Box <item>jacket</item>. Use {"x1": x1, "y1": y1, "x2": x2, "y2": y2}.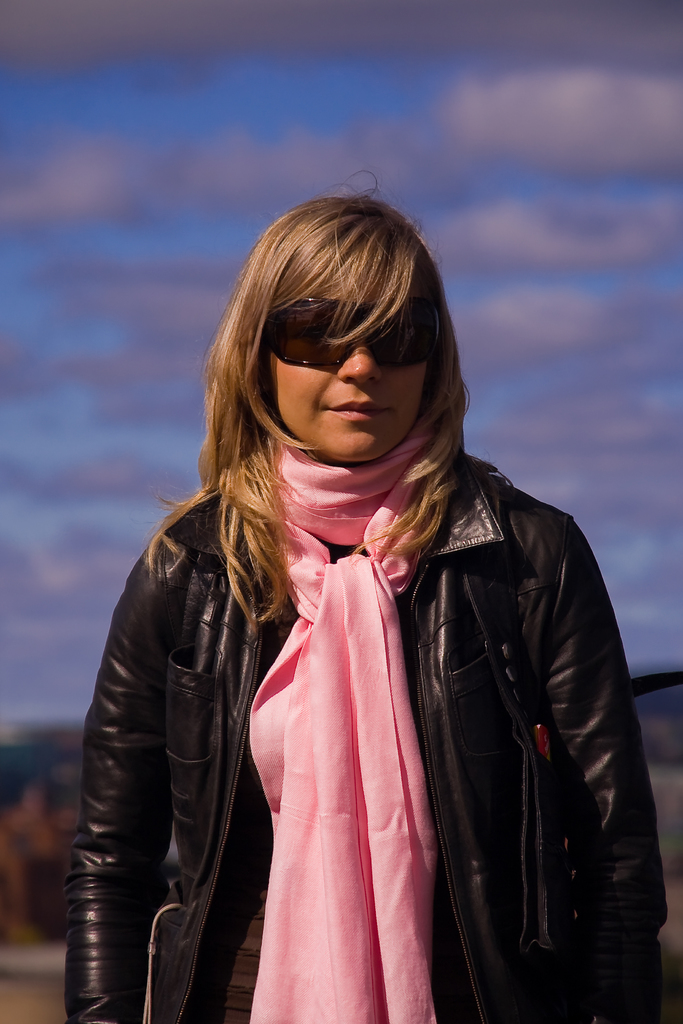
{"x1": 72, "y1": 308, "x2": 636, "y2": 1014}.
